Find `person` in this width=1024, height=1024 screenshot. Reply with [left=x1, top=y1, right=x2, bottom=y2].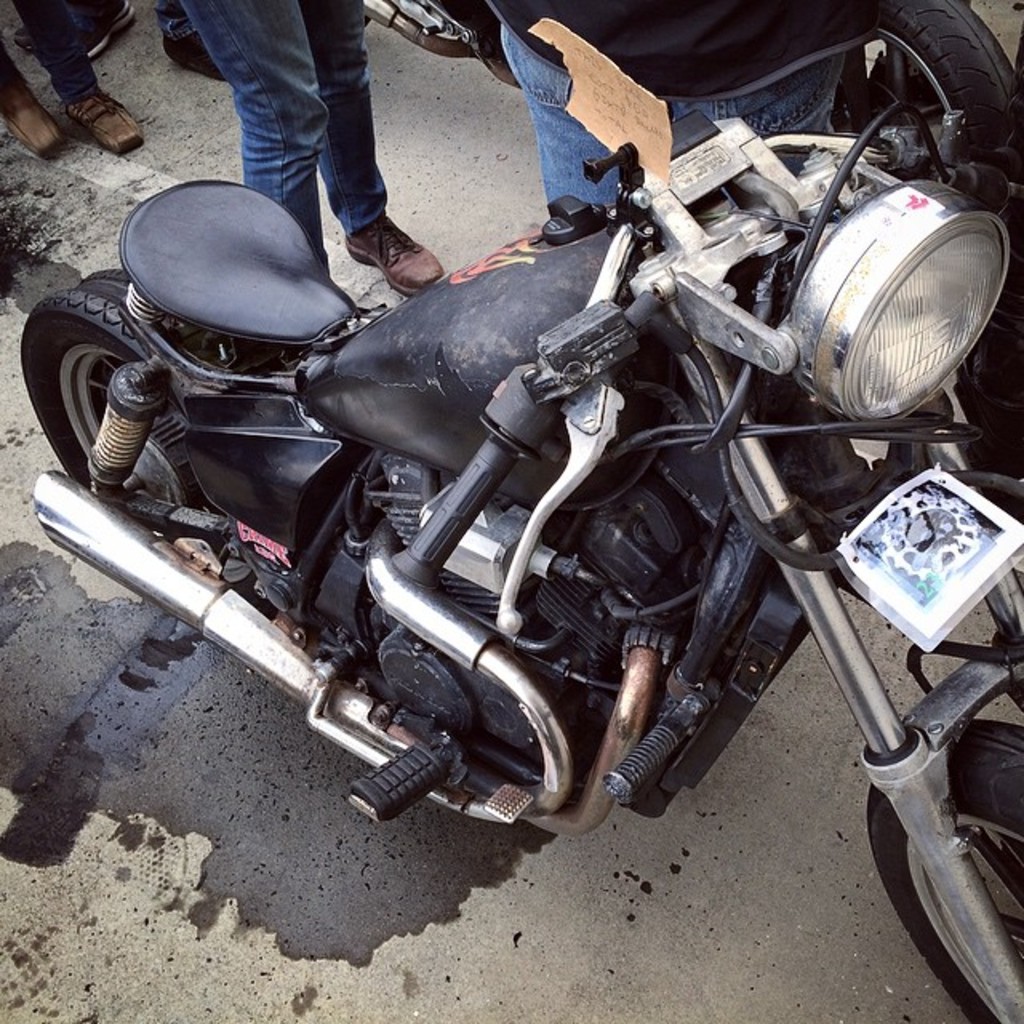
[left=160, top=0, right=462, bottom=318].
